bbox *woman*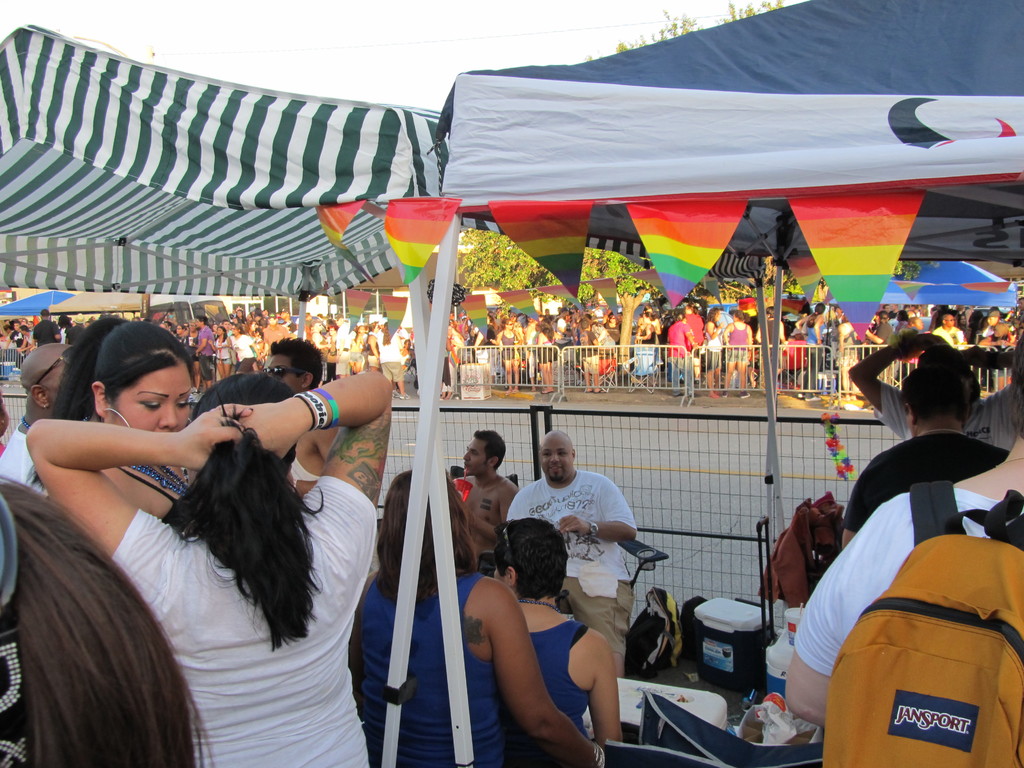
{"x1": 19, "y1": 308, "x2": 201, "y2": 524}
